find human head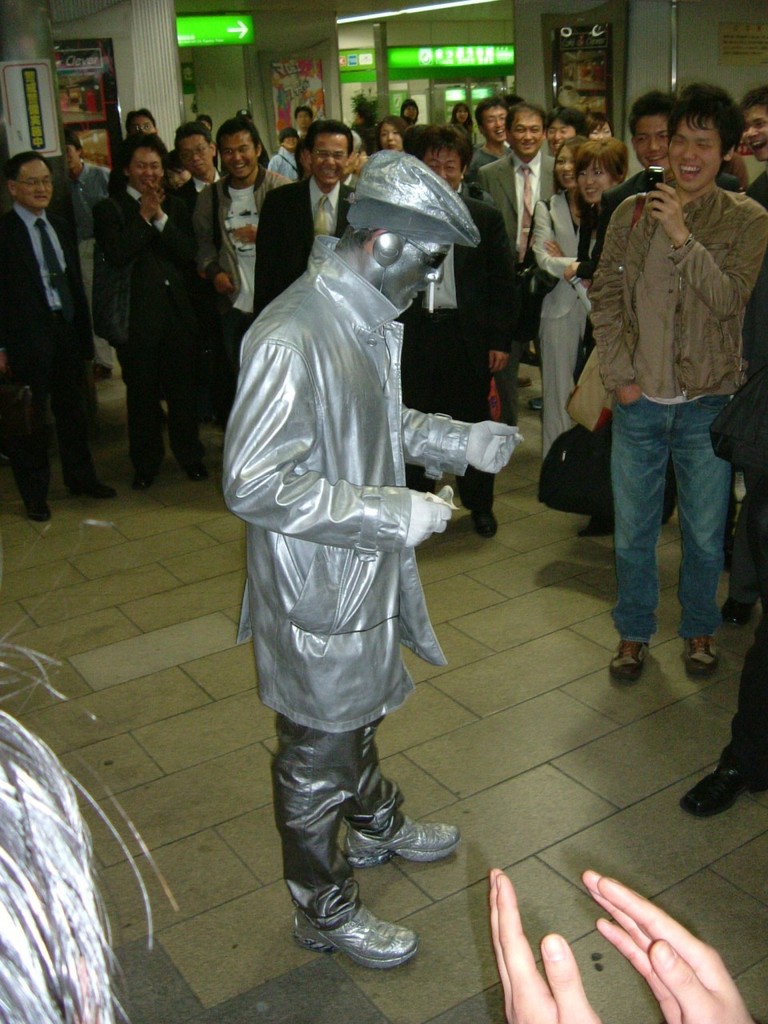
bbox=[126, 108, 157, 133]
